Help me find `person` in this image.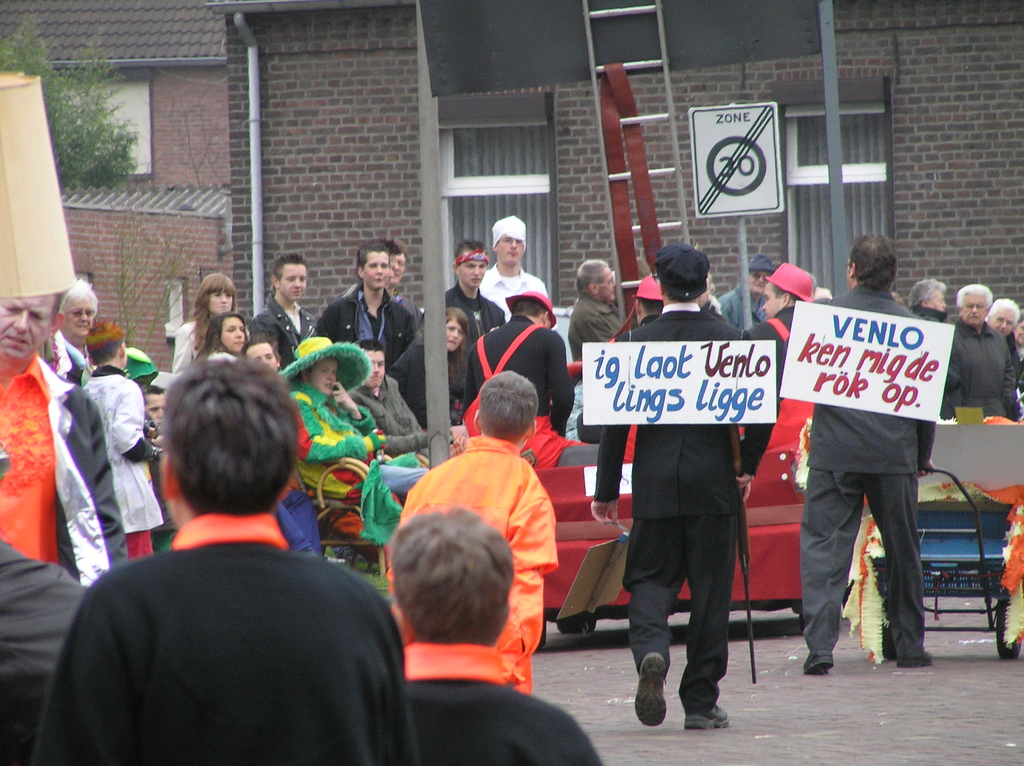
Found it: {"left": 610, "top": 243, "right": 770, "bottom": 729}.
